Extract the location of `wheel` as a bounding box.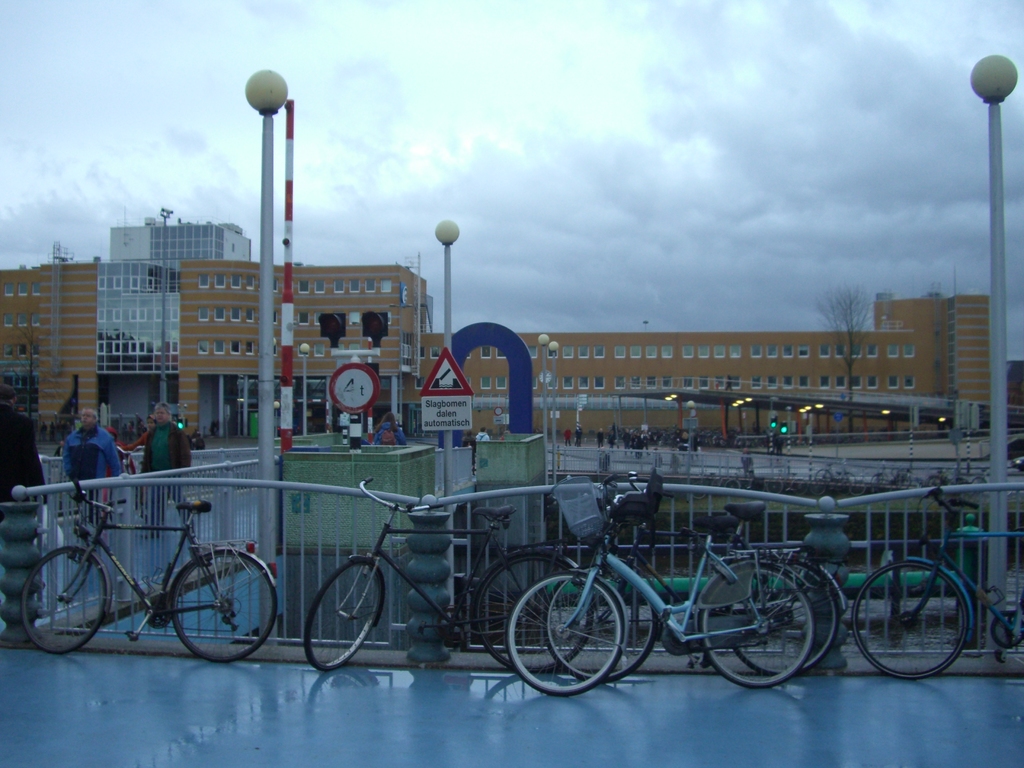
rect(472, 553, 587, 677).
